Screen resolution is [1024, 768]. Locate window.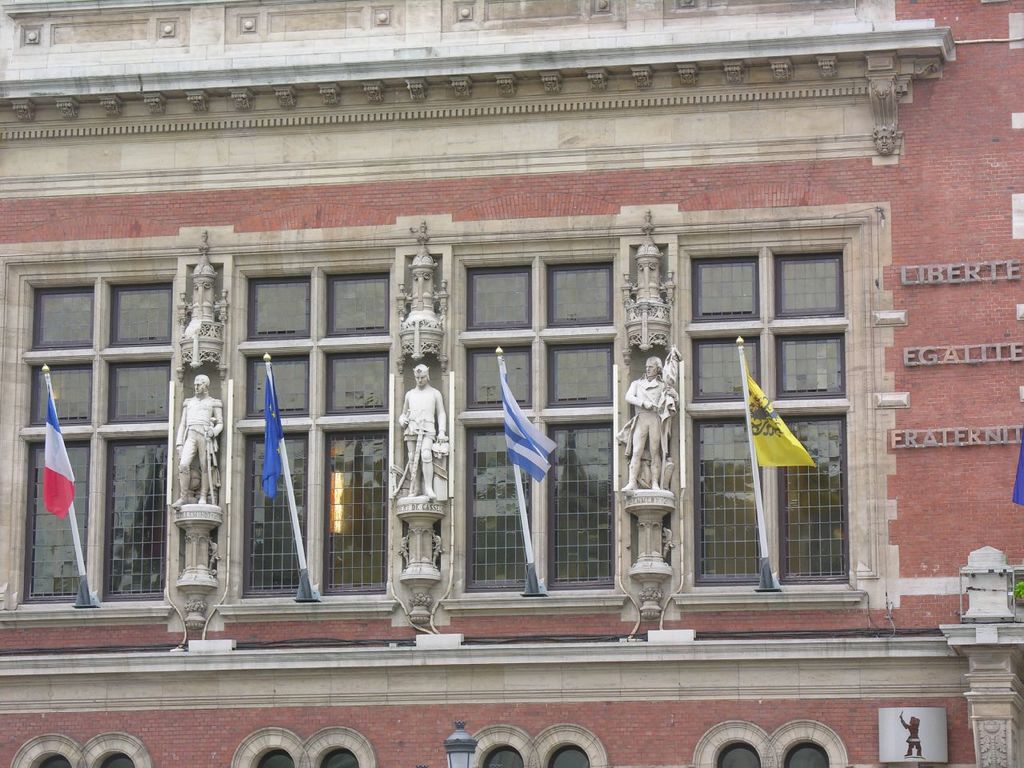
rect(7, 741, 146, 767).
